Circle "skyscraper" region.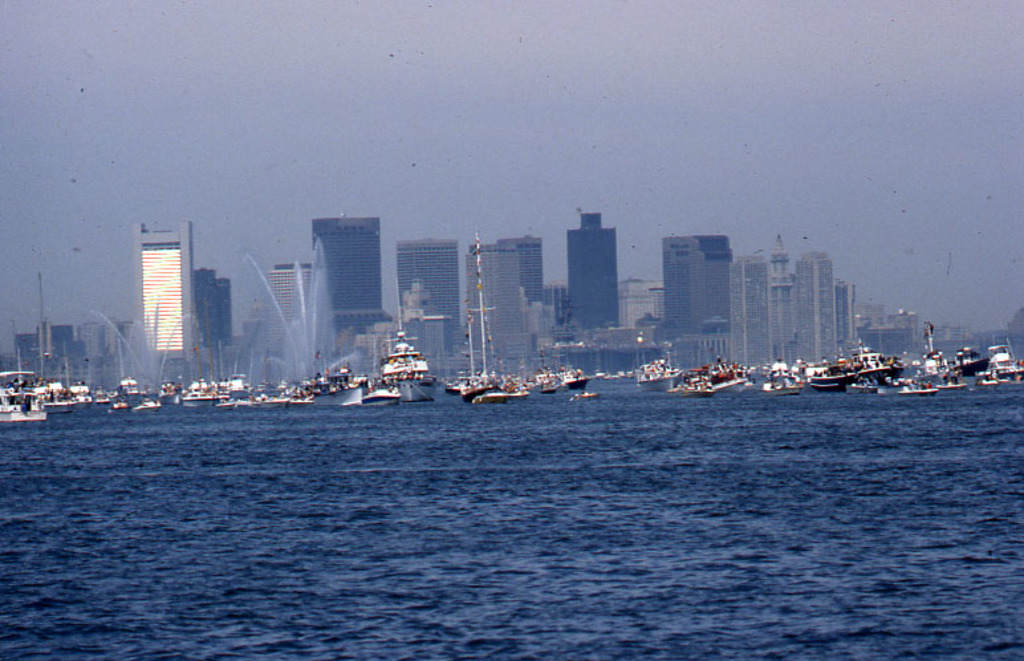
Region: detection(665, 234, 732, 330).
